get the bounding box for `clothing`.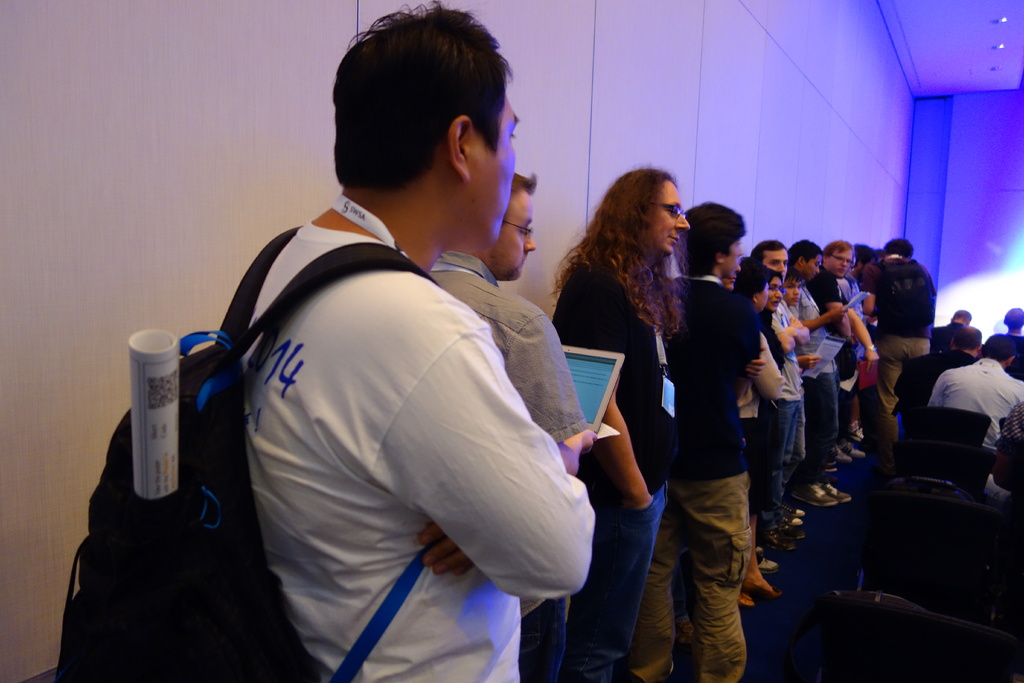
(931,356,1023,442).
